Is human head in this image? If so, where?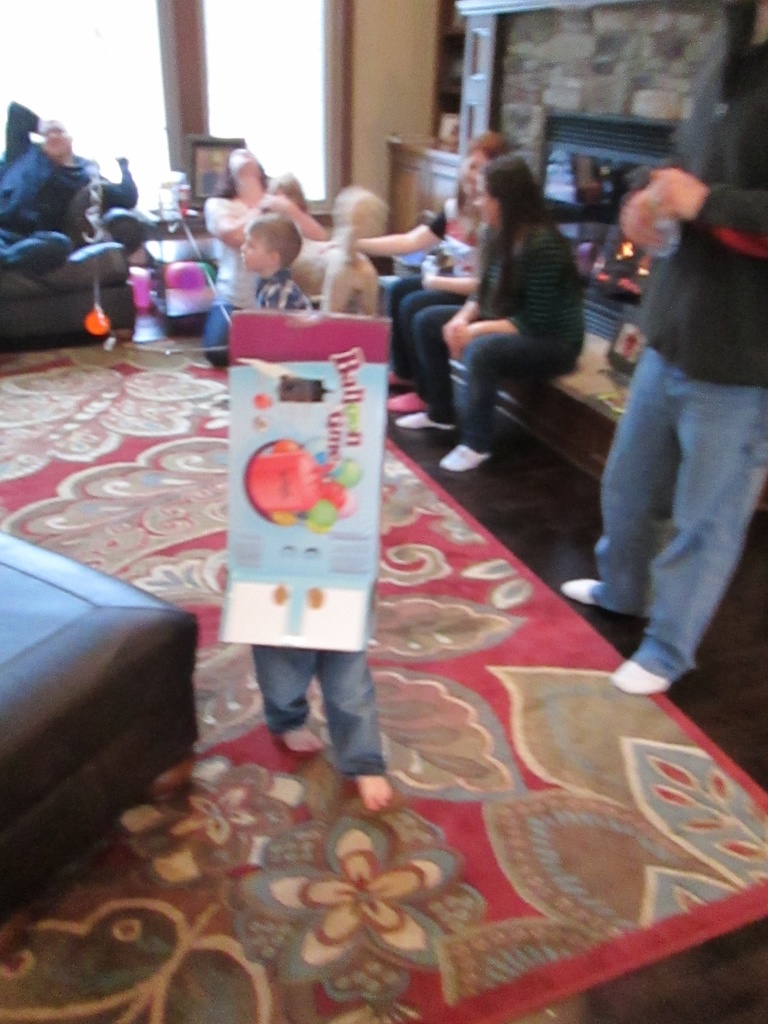
Yes, at [x1=461, y1=134, x2=506, y2=195].
